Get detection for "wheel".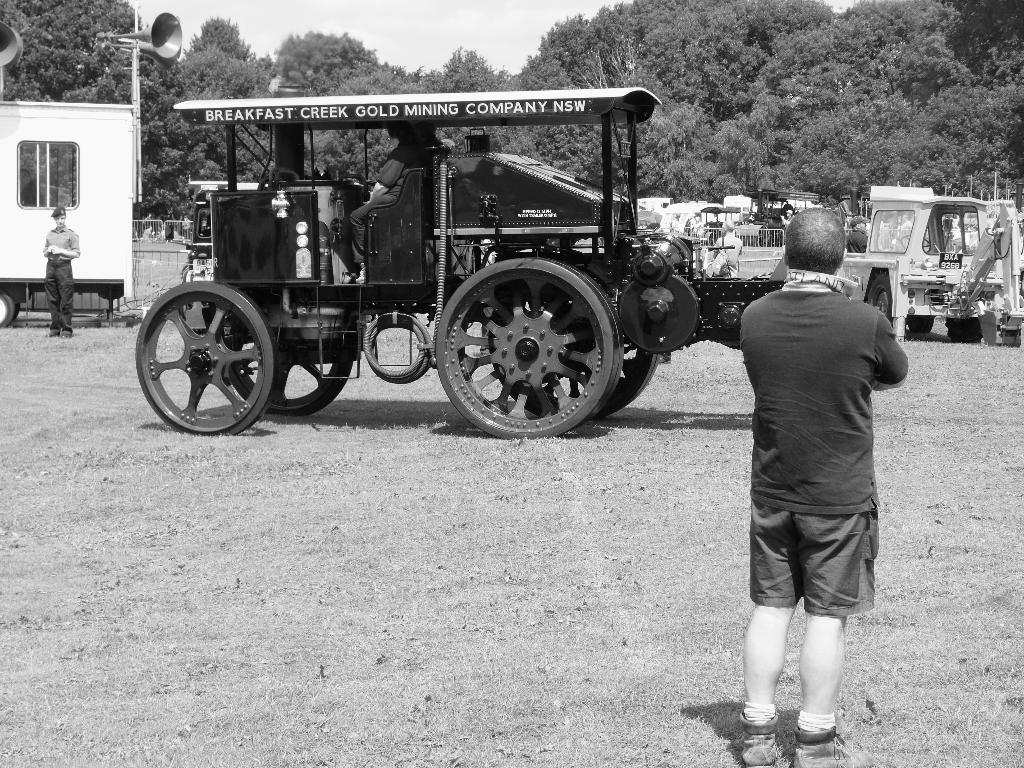
Detection: 908, 317, 932, 332.
